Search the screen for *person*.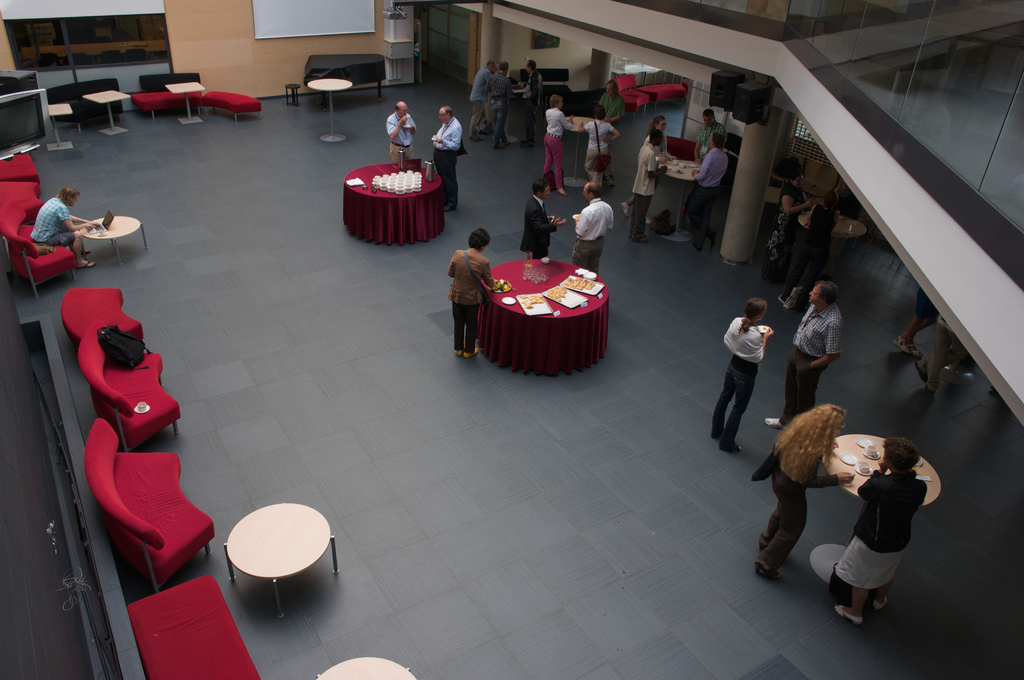
Found at 545:98:568:177.
